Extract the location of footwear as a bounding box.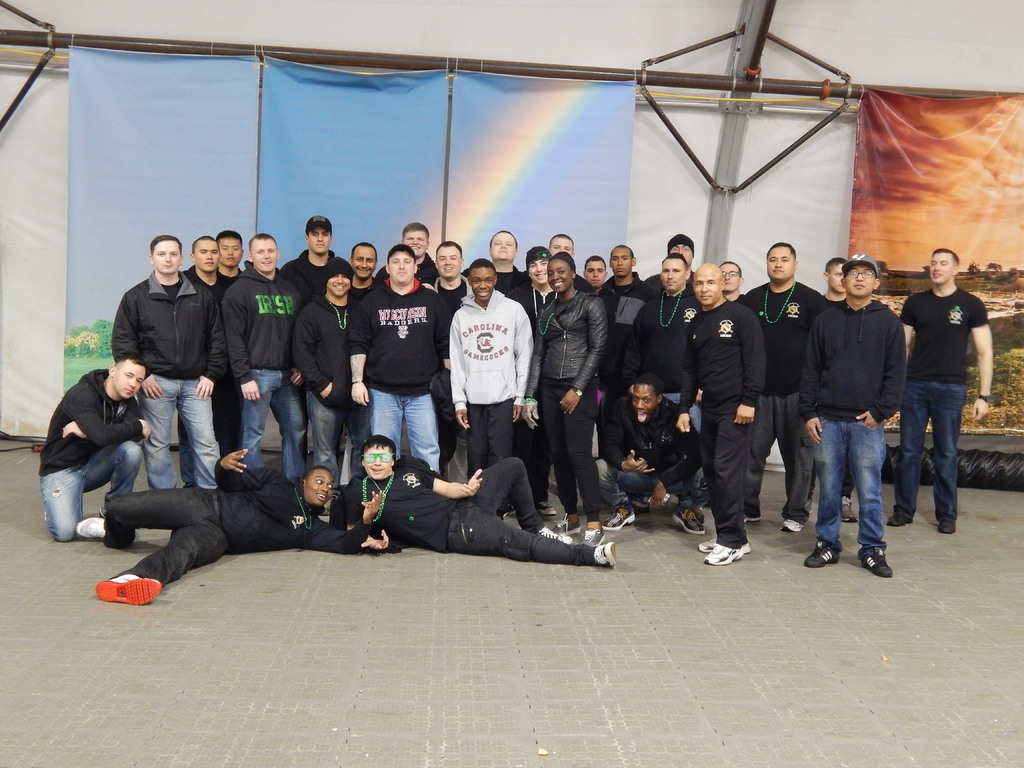
(x1=537, y1=528, x2=570, y2=549).
